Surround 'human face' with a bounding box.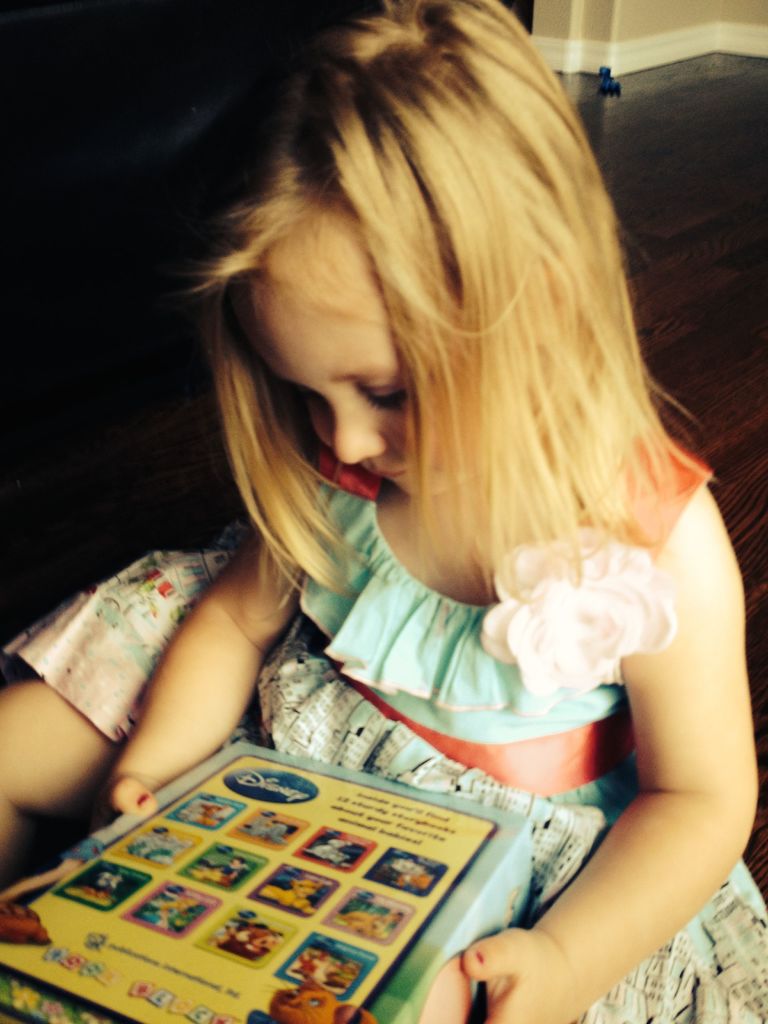
[left=234, top=209, right=492, bottom=491].
